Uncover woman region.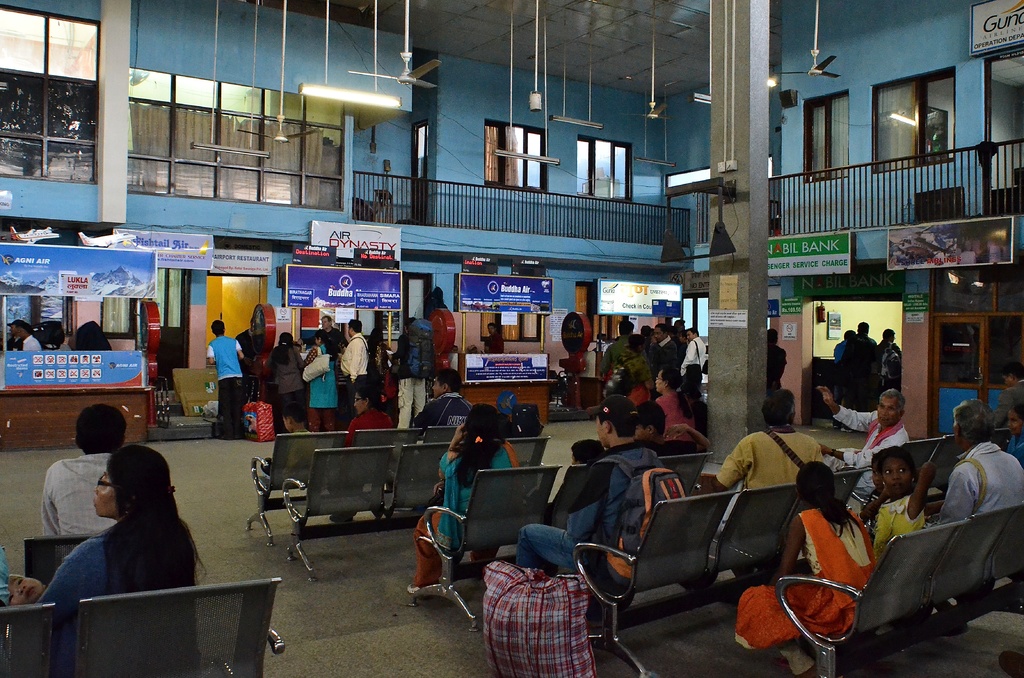
Uncovered: left=264, top=324, right=305, bottom=420.
